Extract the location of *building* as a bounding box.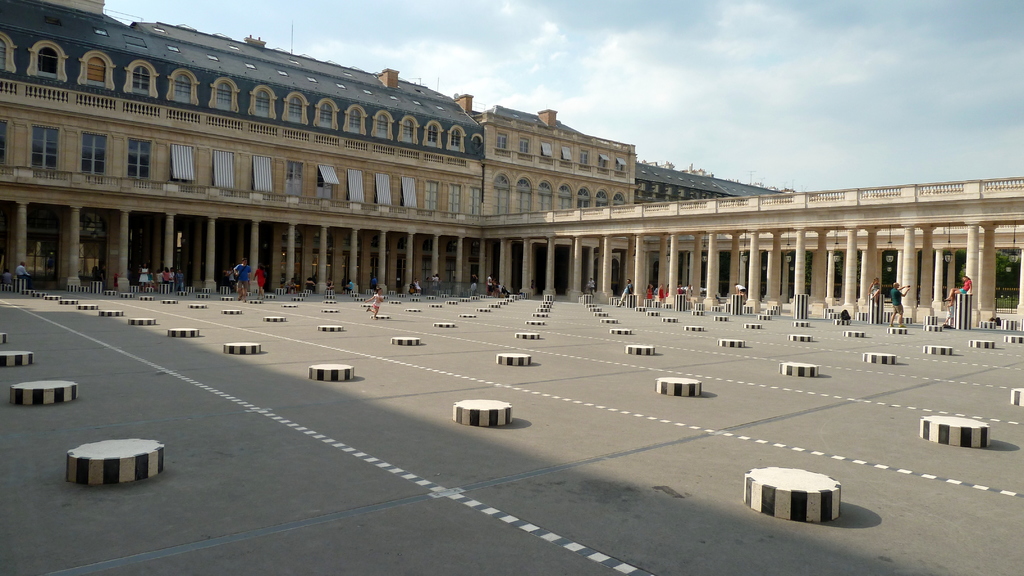
{"left": 455, "top": 93, "right": 635, "bottom": 298}.
